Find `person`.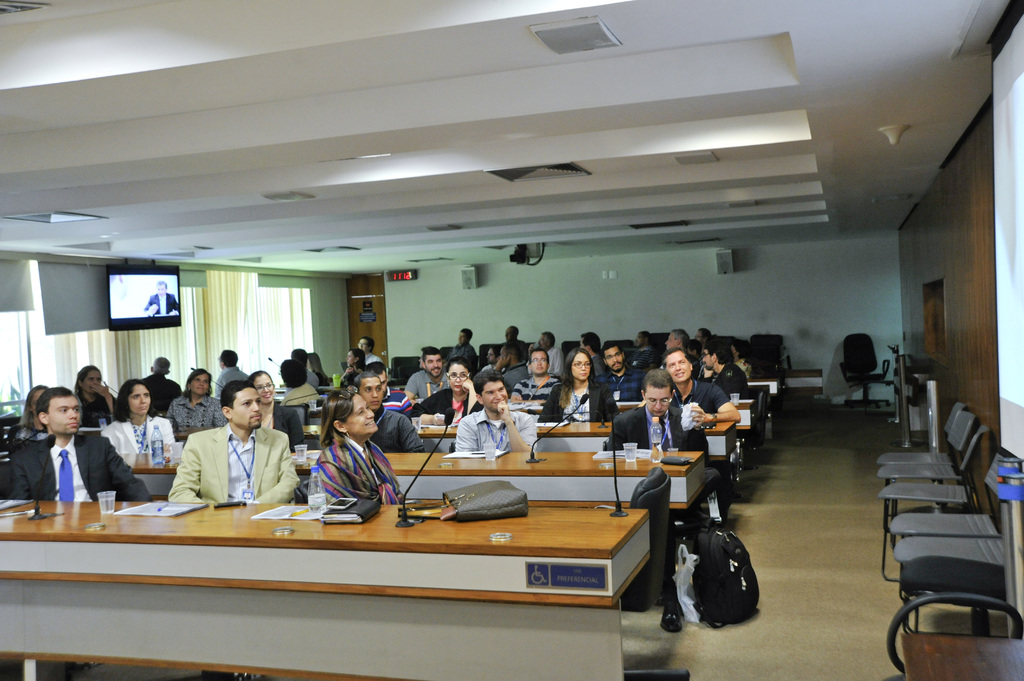
<bbox>67, 362, 125, 424</bbox>.
